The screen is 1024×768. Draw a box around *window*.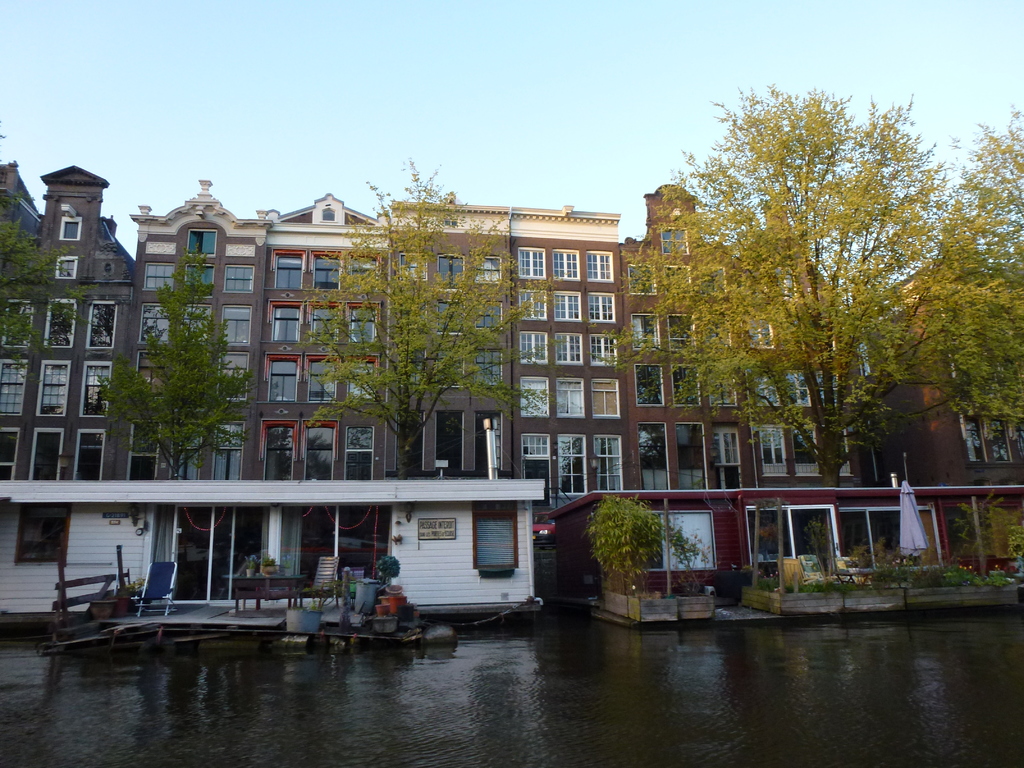
rect(53, 254, 79, 285).
